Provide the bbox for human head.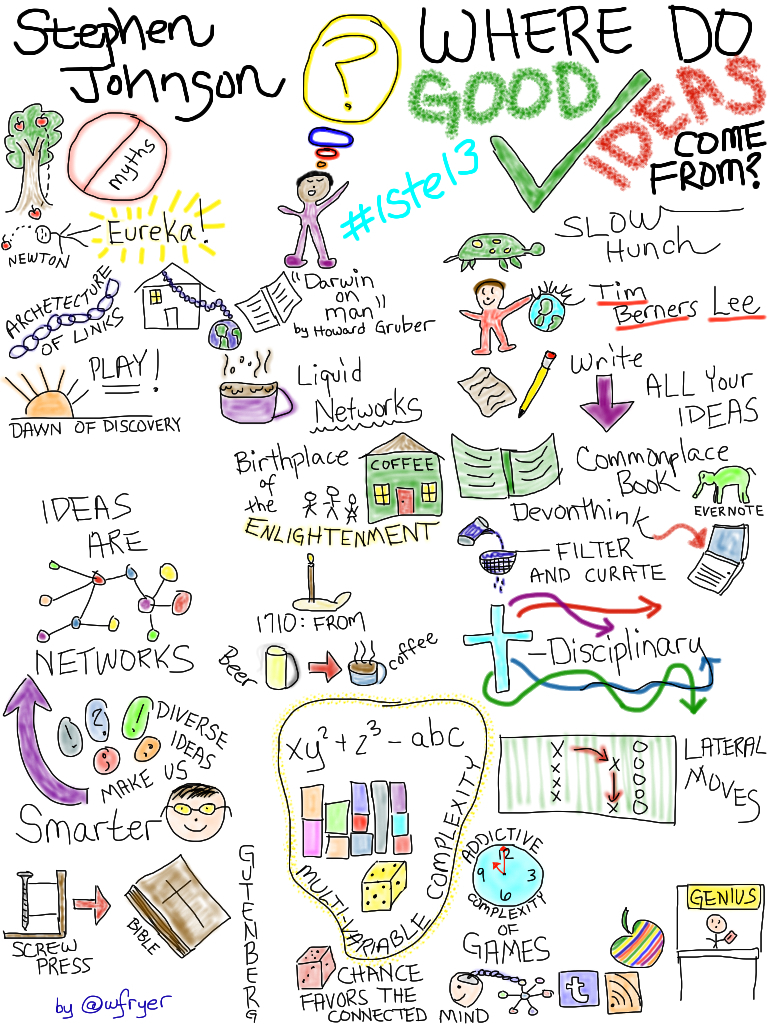
{"x1": 165, "y1": 783, "x2": 225, "y2": 843}.
